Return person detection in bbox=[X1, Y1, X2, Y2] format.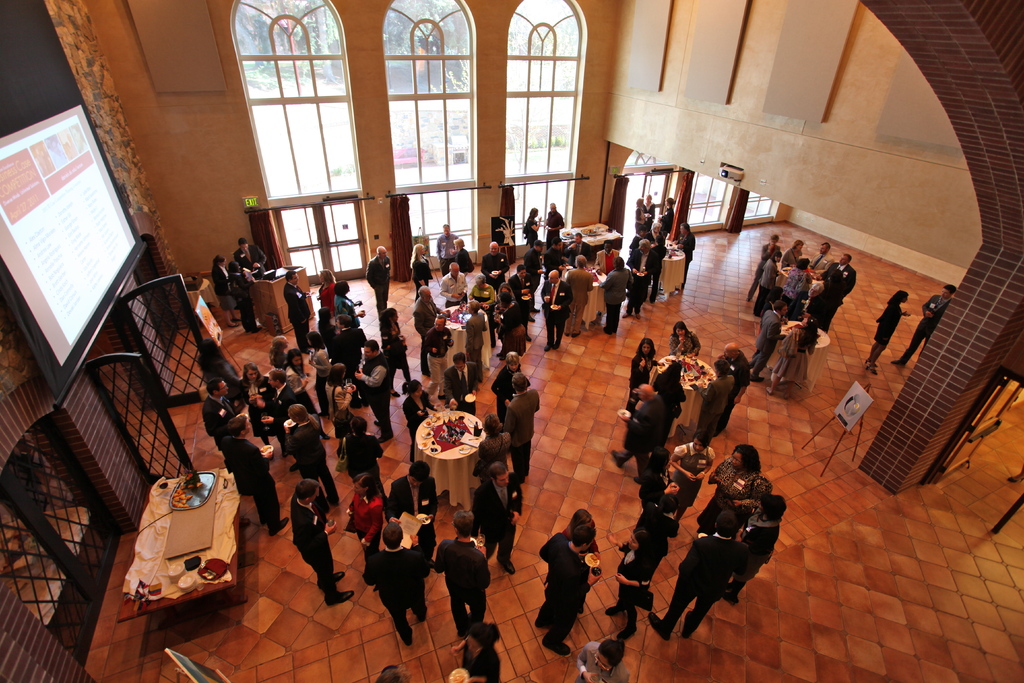
bbox=[889, 285, 954, 364].
